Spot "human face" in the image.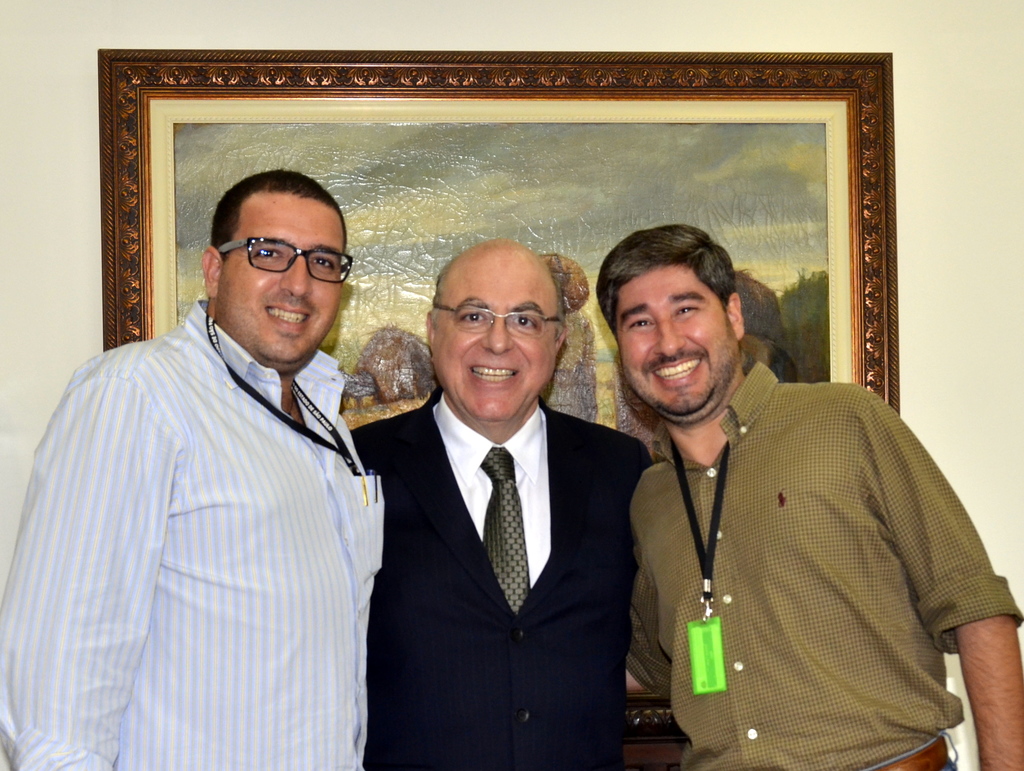
"human face" found at {"left": 220, "top": 190, "right": 346, "bottom": 374}.
